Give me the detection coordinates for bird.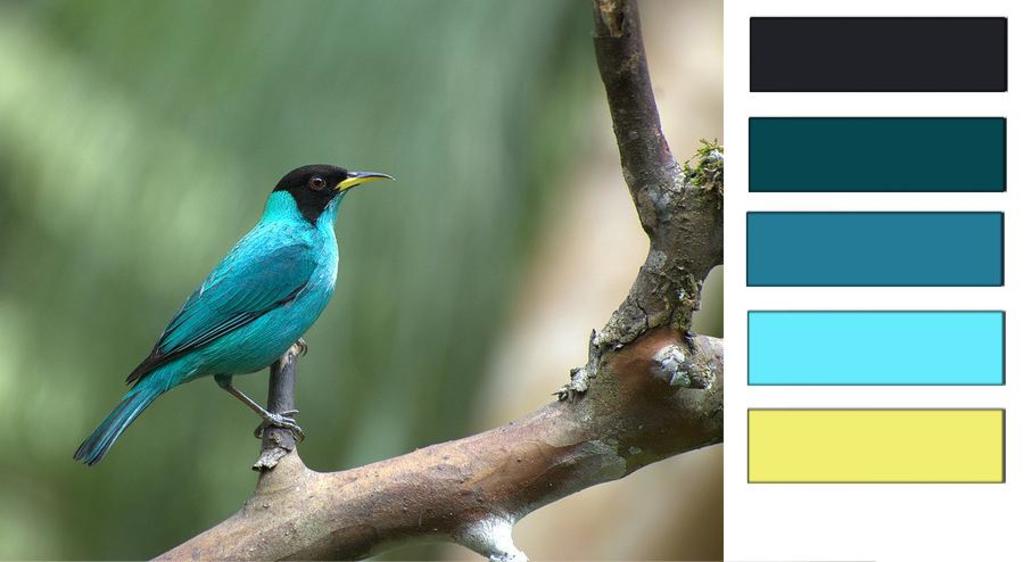
71:152:403:455.
